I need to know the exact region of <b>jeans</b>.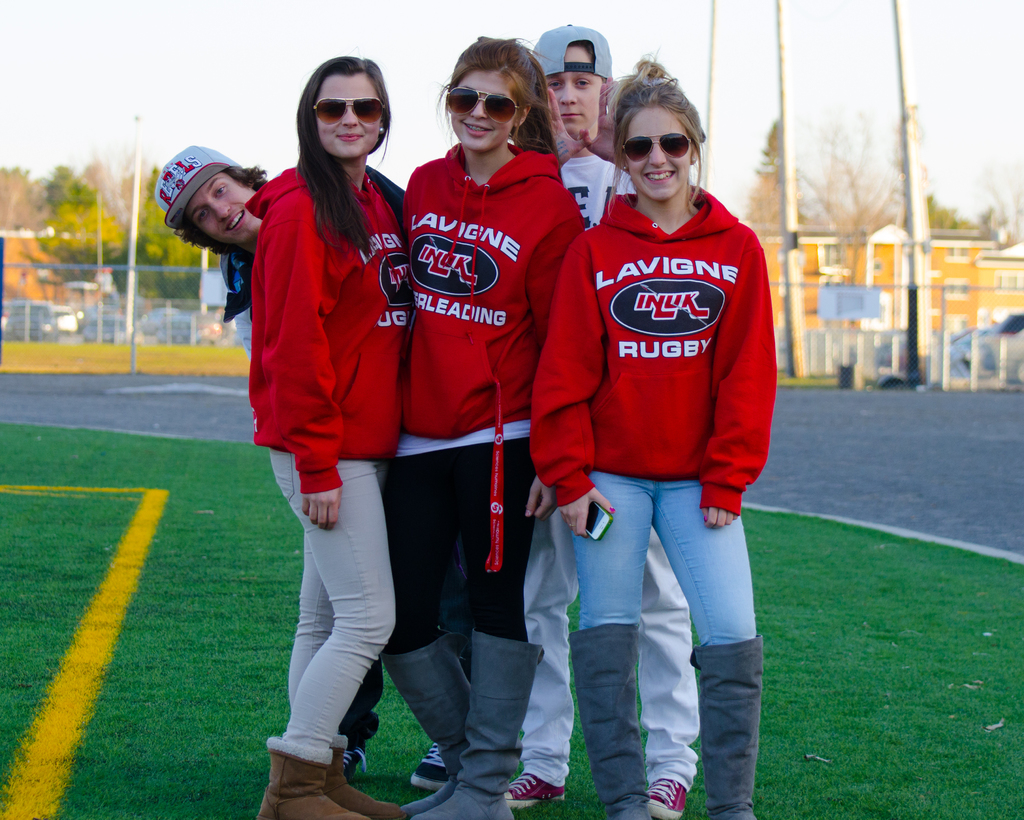
Region: {"left": 567, "top": 466, "right": 761, "bottom": 640}.
